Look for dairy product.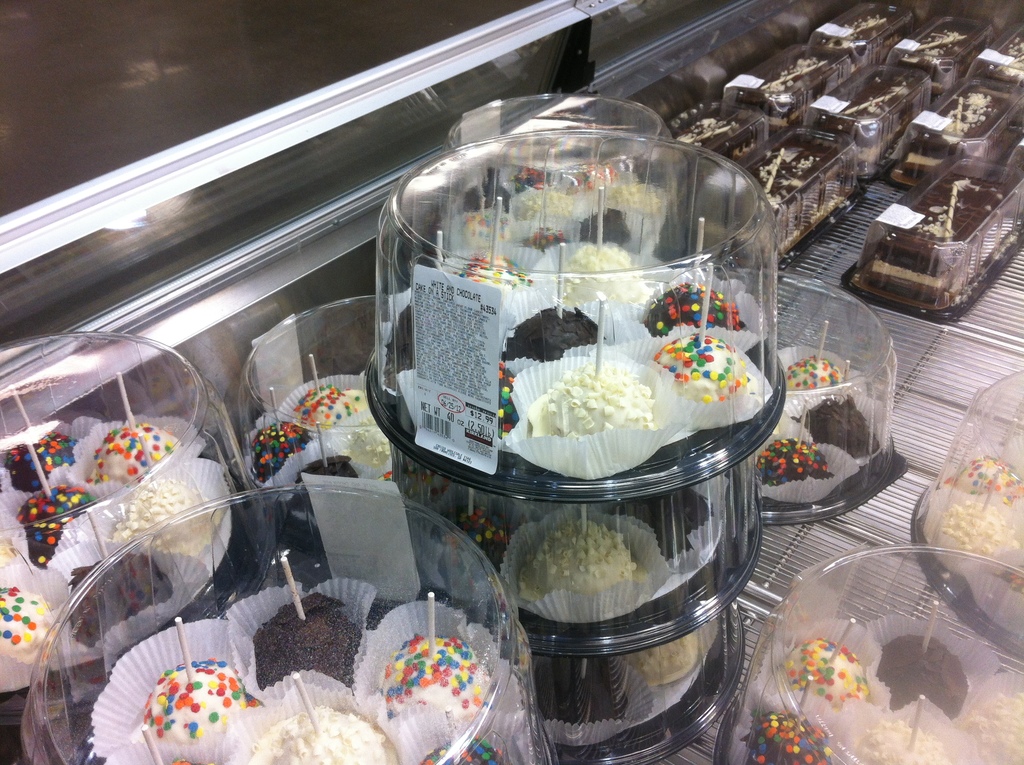
Found: select_region(534, 650, 612, 716).
